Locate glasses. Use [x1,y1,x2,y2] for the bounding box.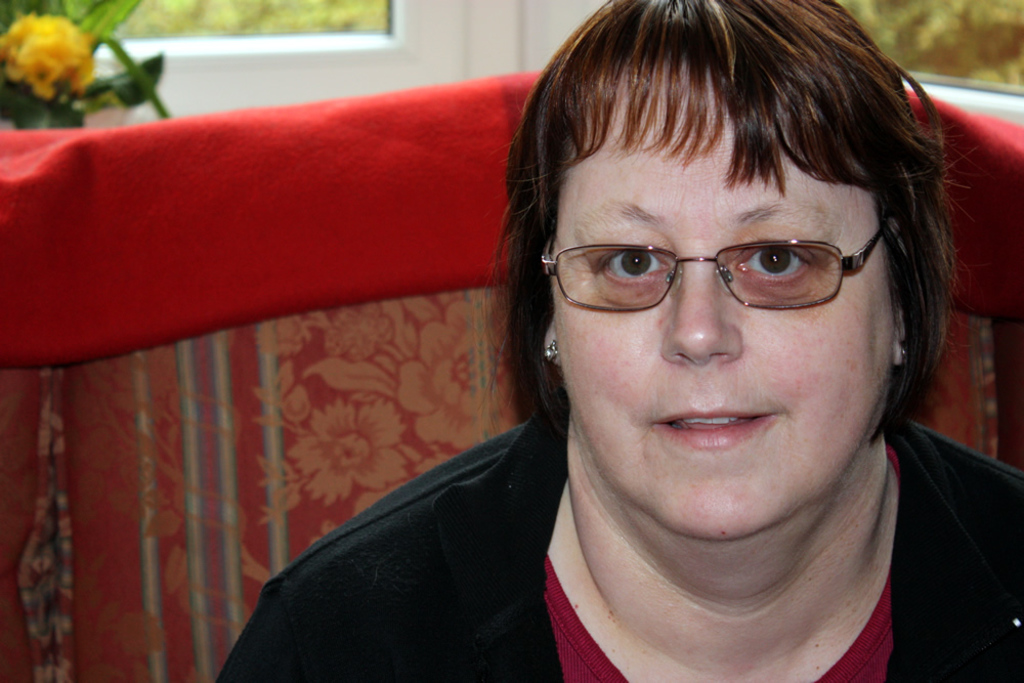
[544,185,918,328].
